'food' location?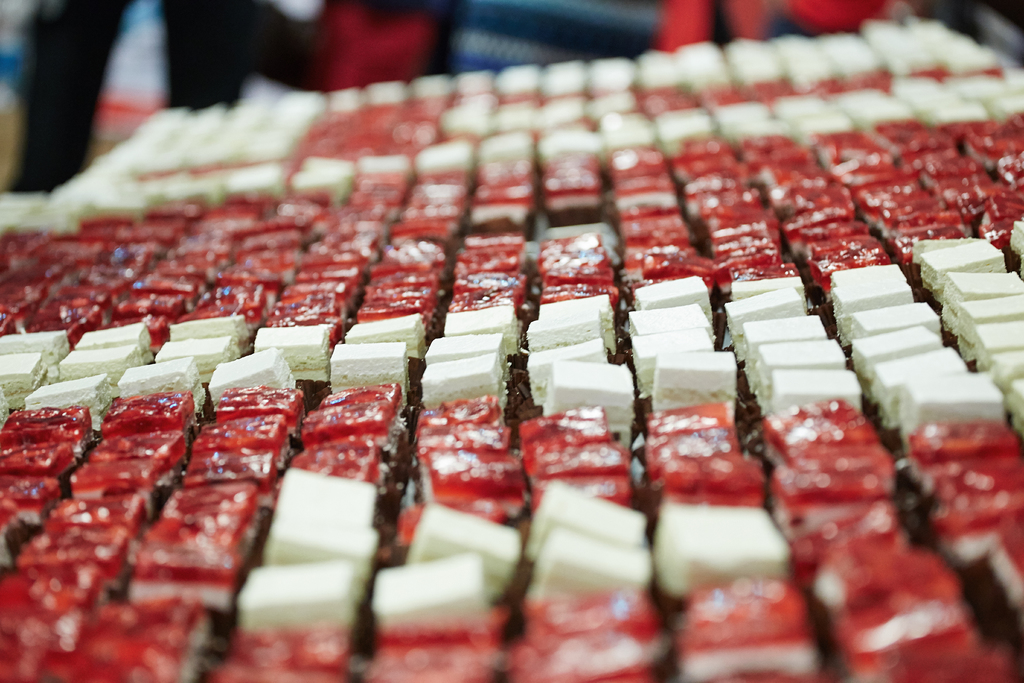
[831, 278, 913, 320]
